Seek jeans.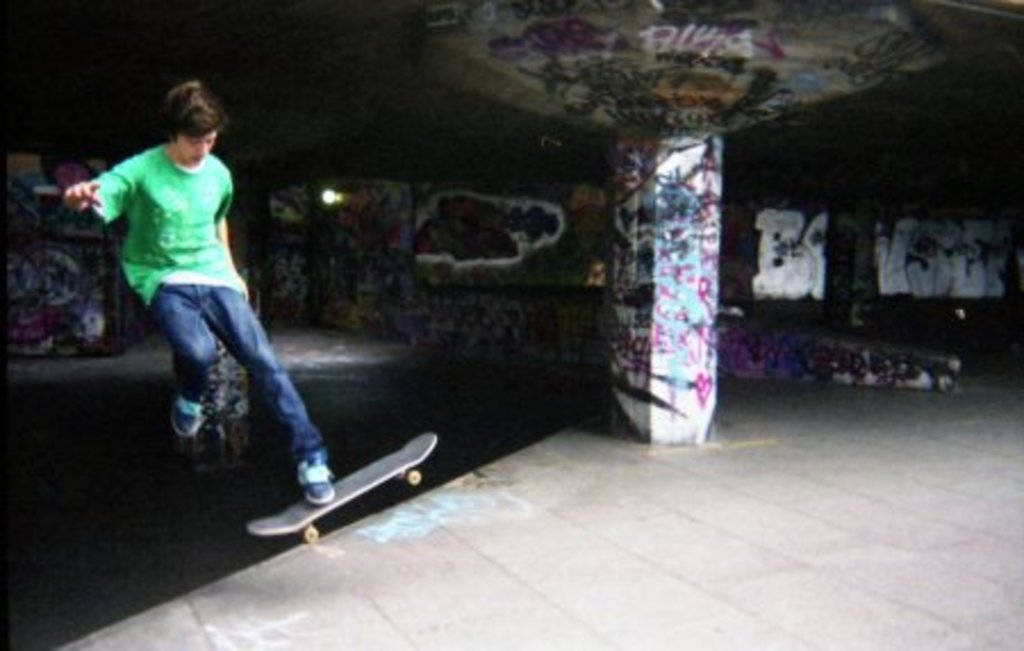
l=125, t=259, r=337, b=521.
